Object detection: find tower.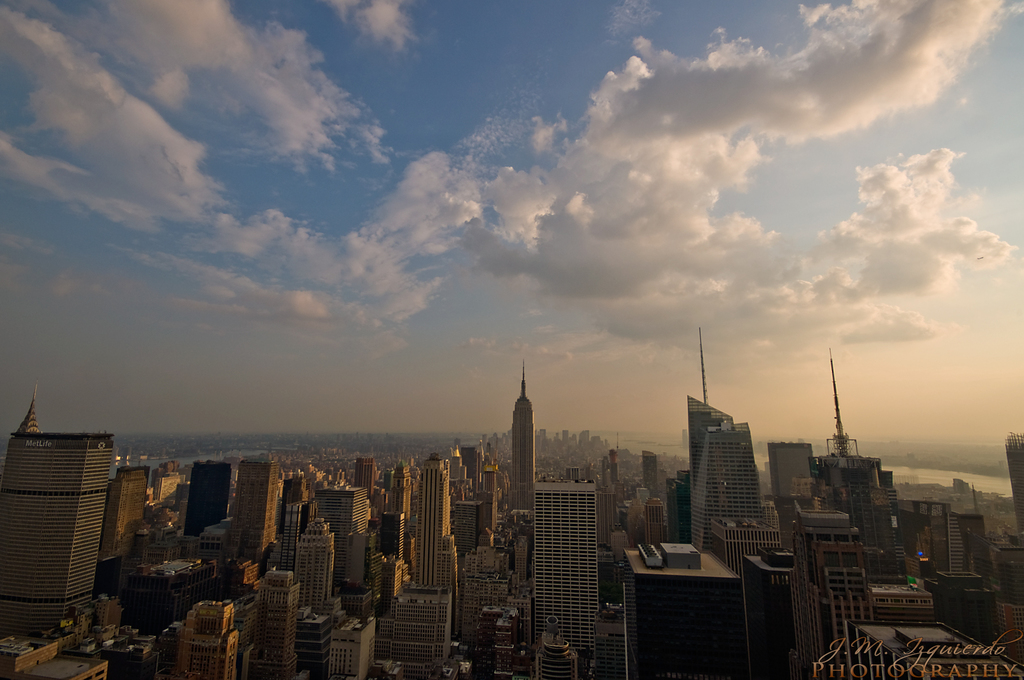
rect(803, 504, 887, 679).
